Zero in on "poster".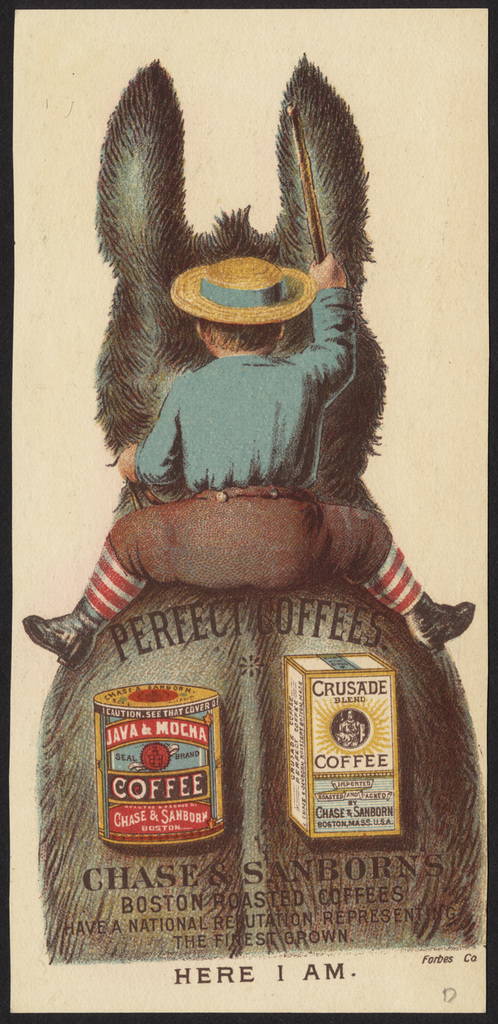
Zeroed in: BBox(0, 0, 497, 1019).
